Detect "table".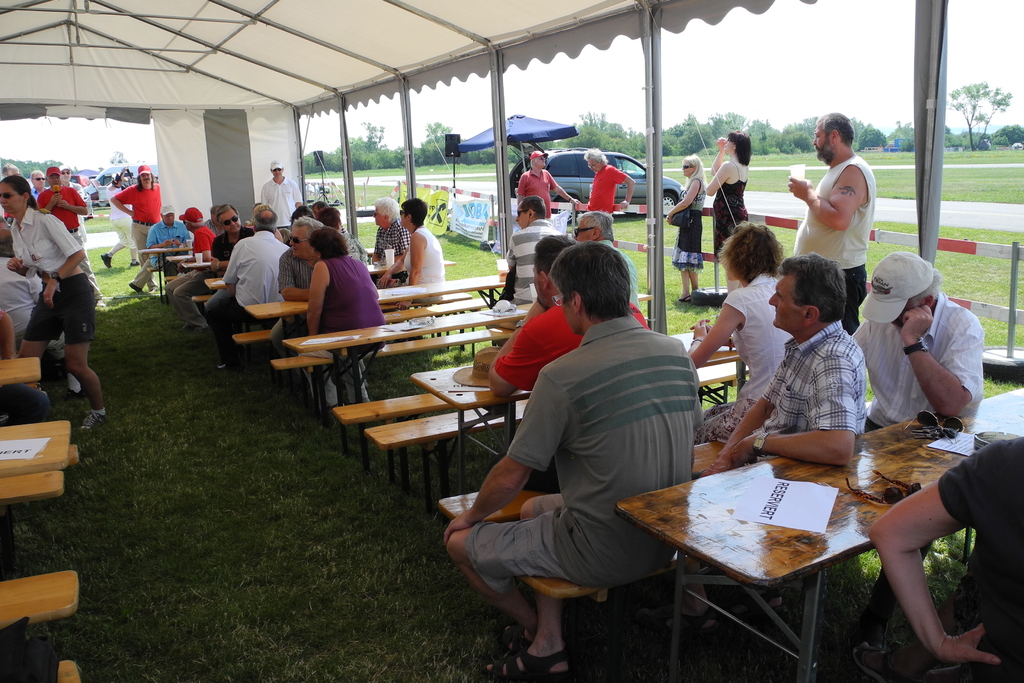
Detected at {"x1": 422, "y1": 325, "x2": 749, "y2": 491}.
